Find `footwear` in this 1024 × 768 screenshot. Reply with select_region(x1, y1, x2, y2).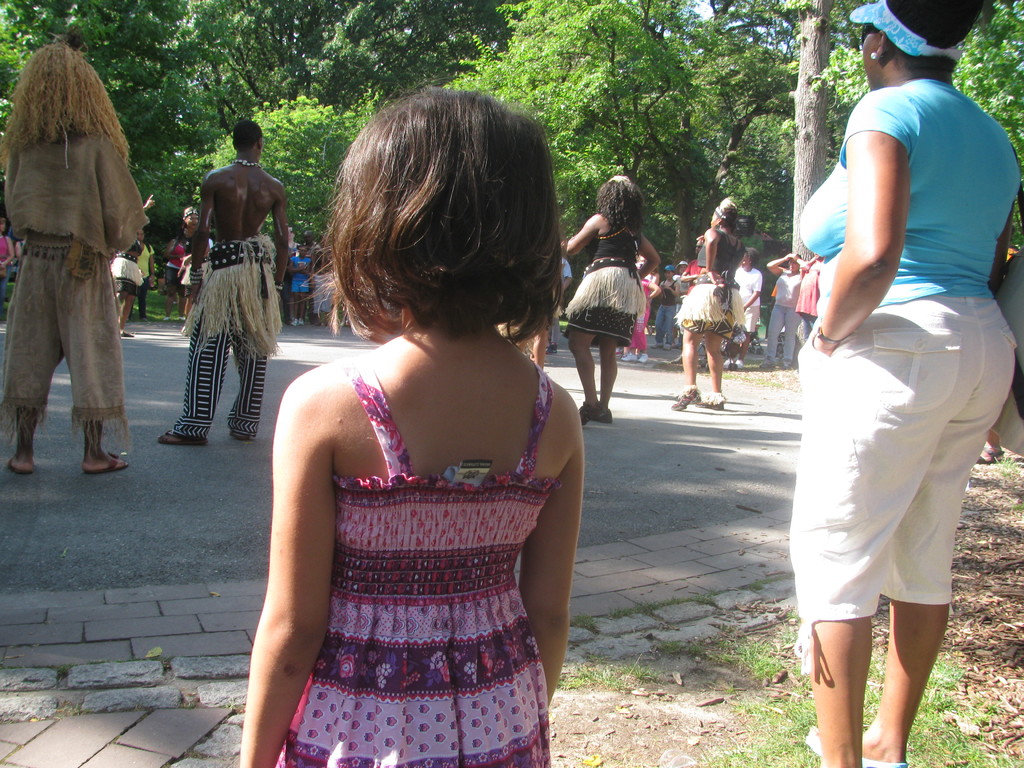
select_region(667, 379, 698, 409).
